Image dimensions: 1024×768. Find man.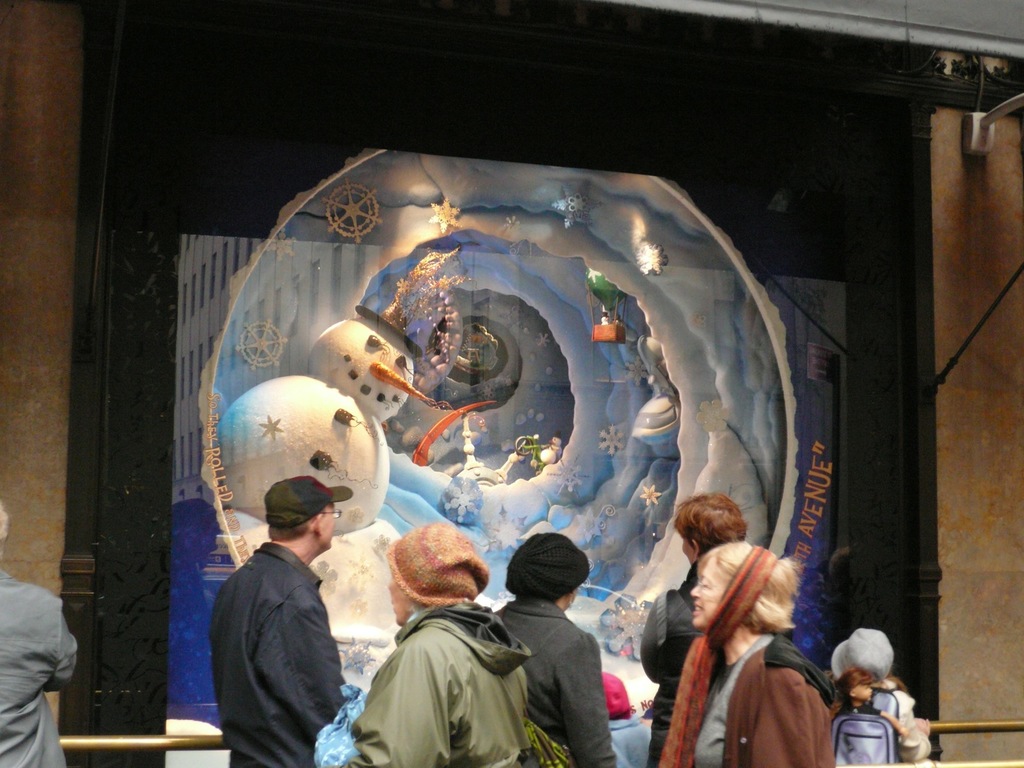
<bbox>0, 496, 94, 767</bbox>.
